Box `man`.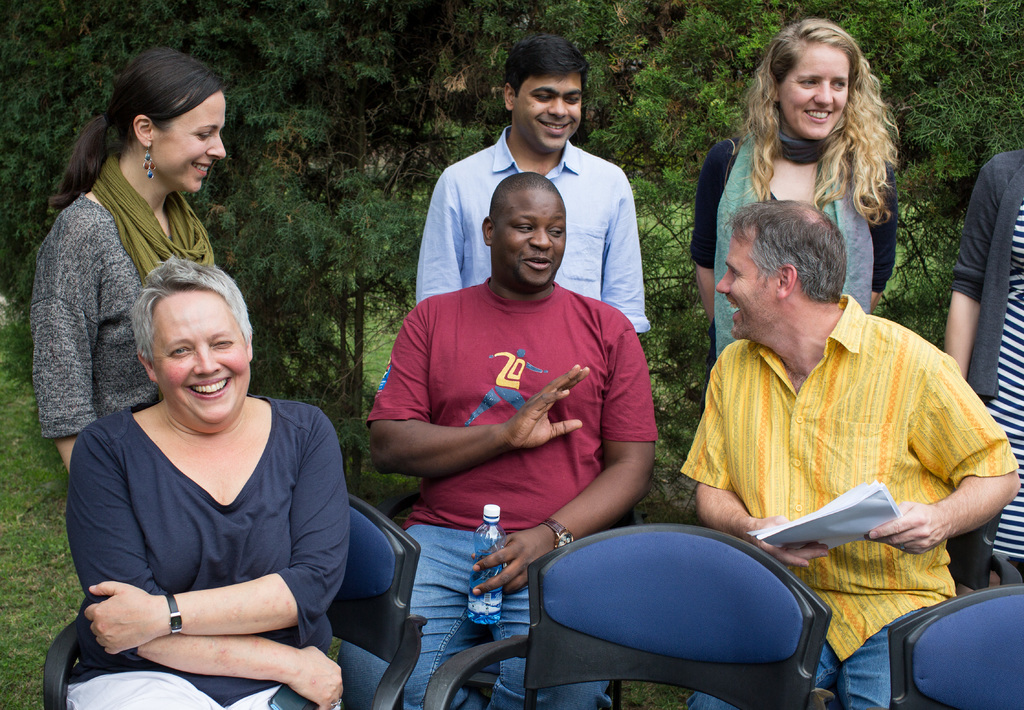
rect(417, 42, 646, 359).
